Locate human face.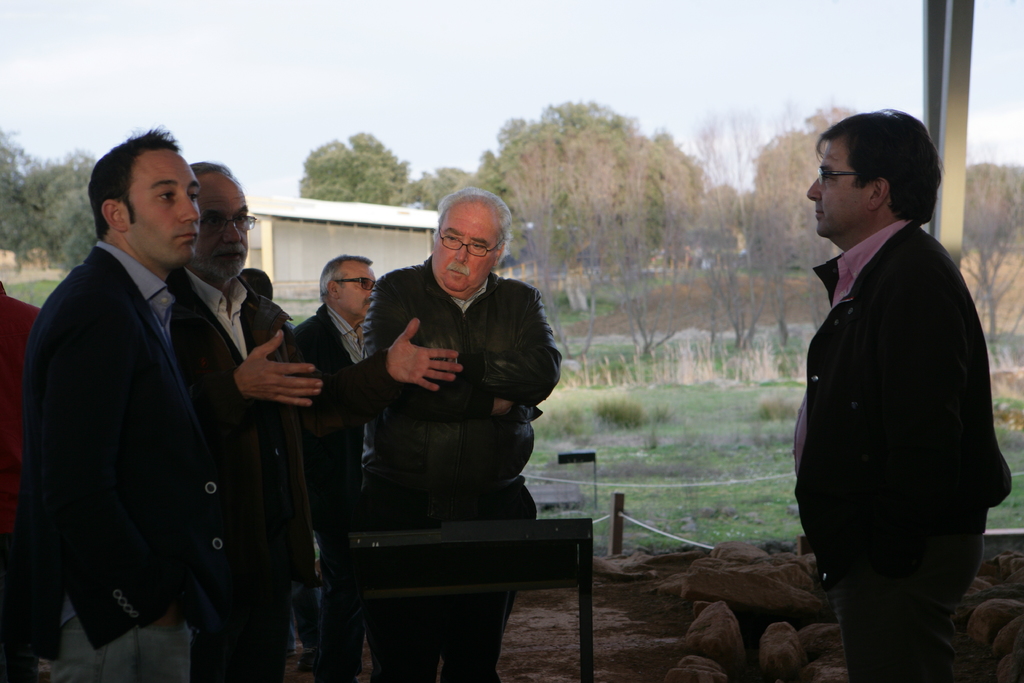
Bounding box: (125,147,198,263).
